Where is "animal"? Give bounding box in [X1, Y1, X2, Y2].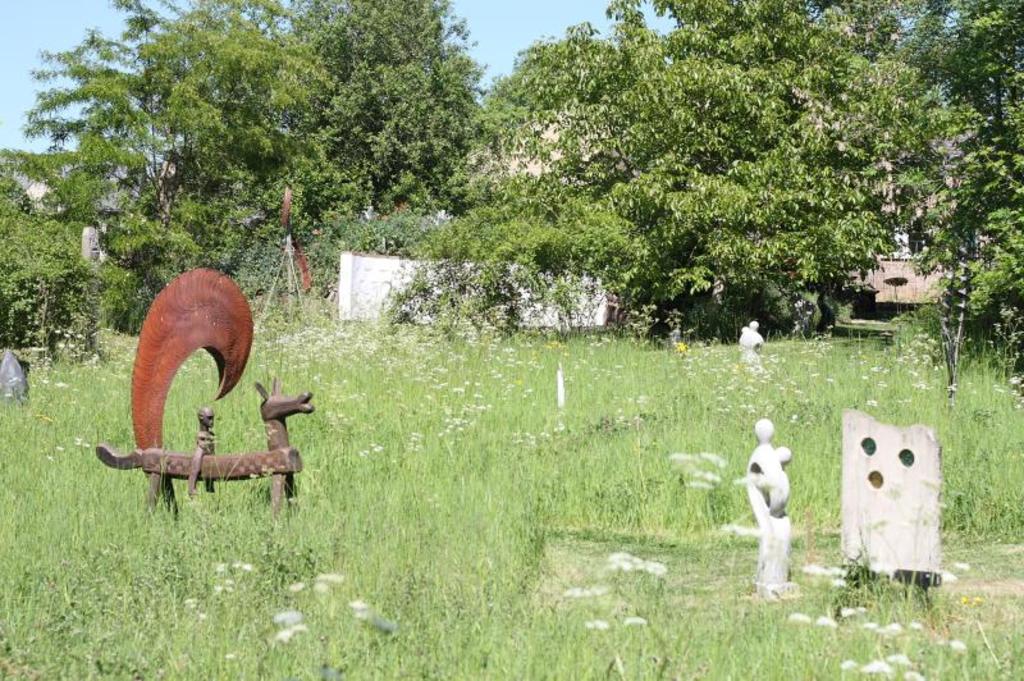
[95, 269, 317, 516].
